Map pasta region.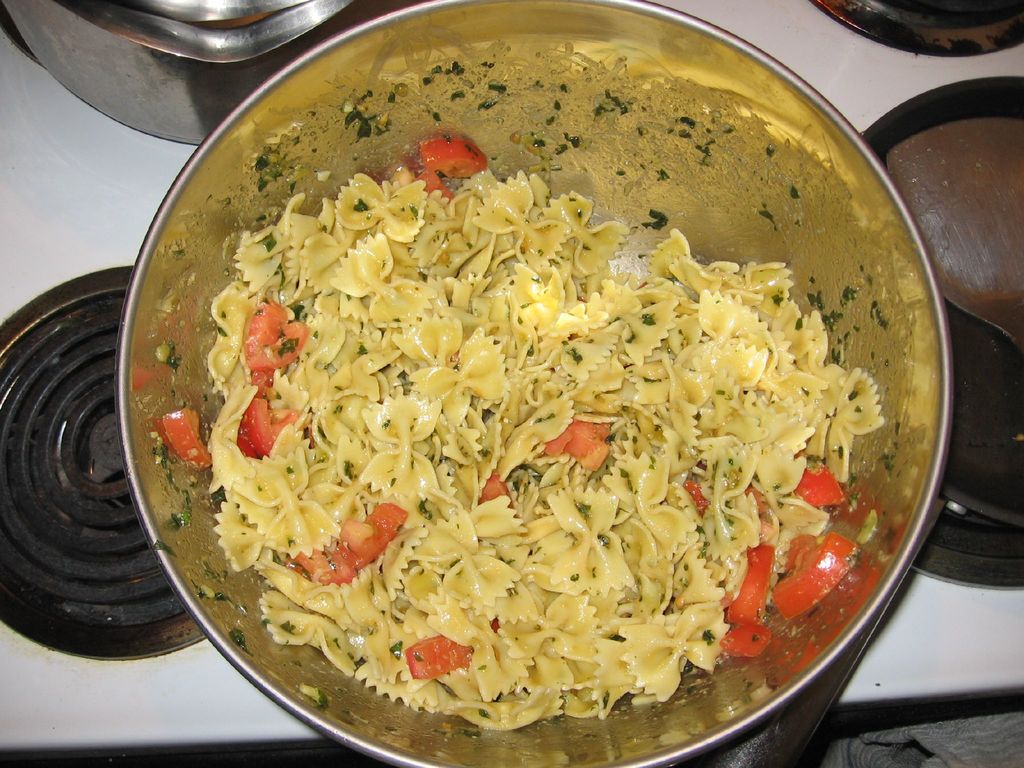
Mapped to [x1=181, y1=40, x2=885, y2=767].
